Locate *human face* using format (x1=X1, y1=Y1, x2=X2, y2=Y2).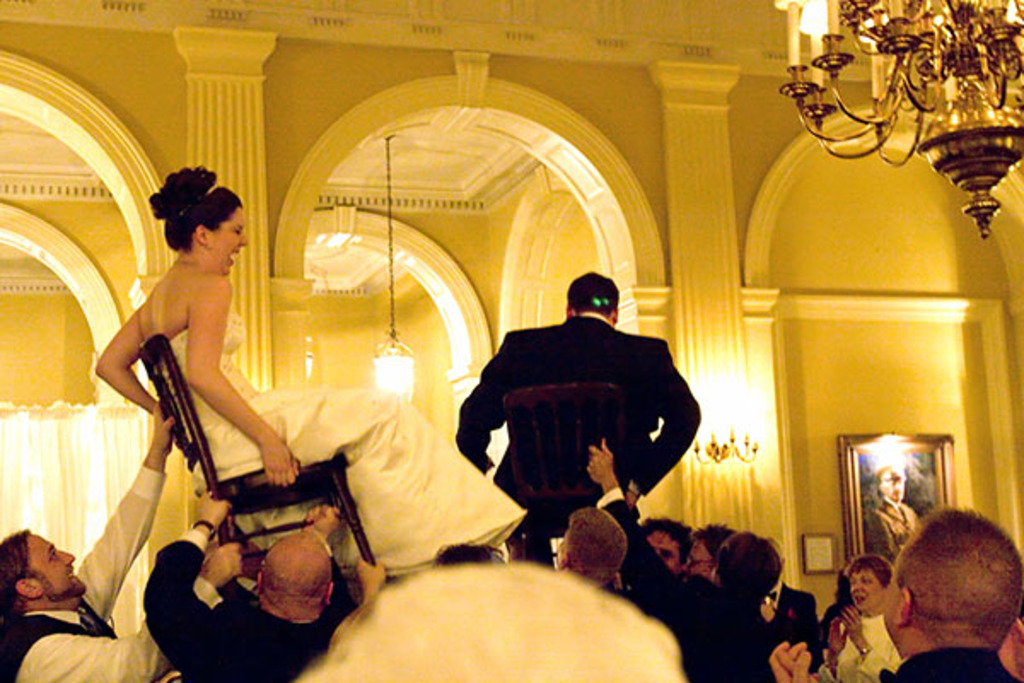
(x1=647, y1=529, x2=686, y2=574).
